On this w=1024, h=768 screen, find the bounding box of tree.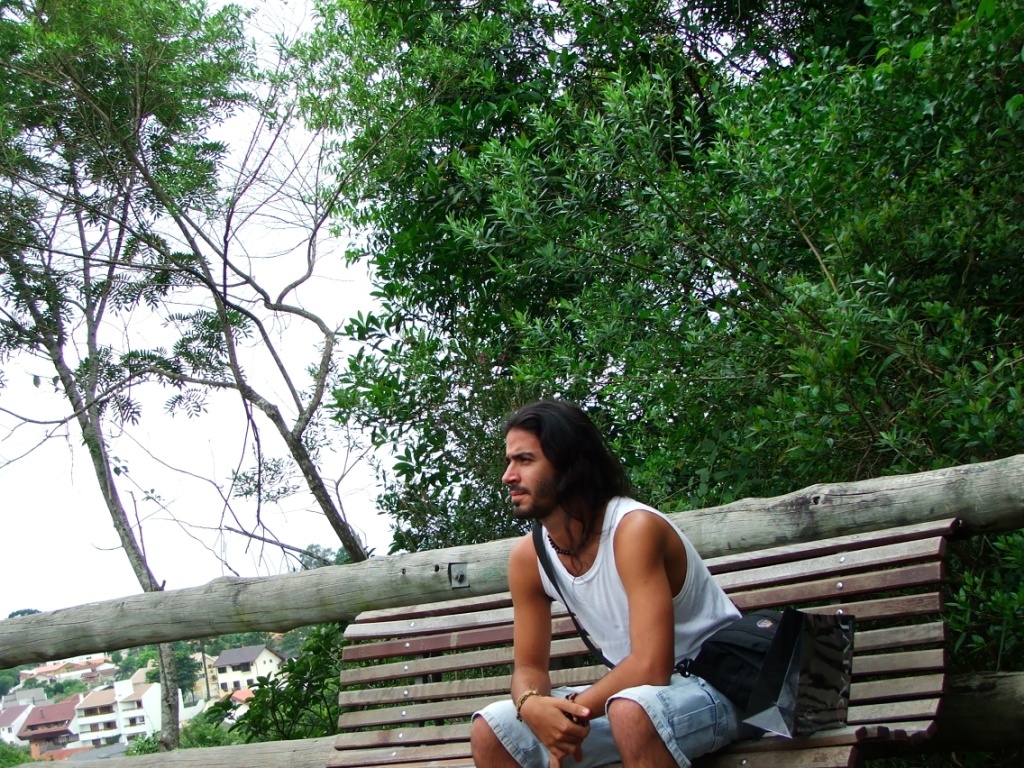
Bounding box: Rect(0, 667, 29, 692).
